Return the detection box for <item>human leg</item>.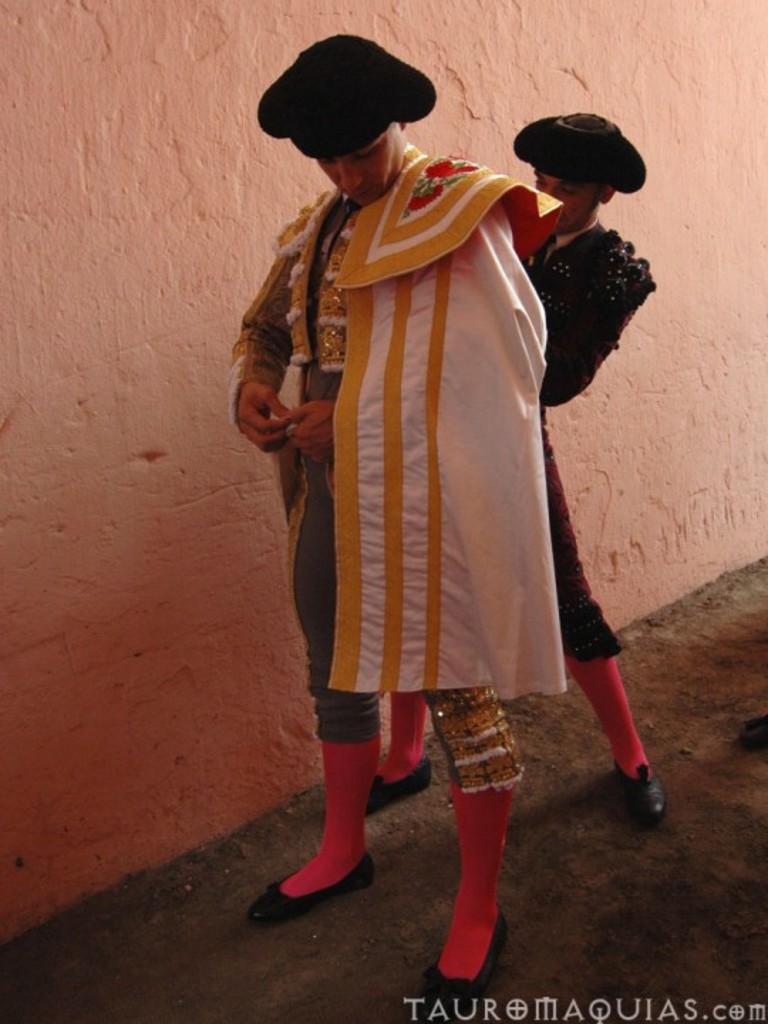
region(567, 649, 664, 831).
